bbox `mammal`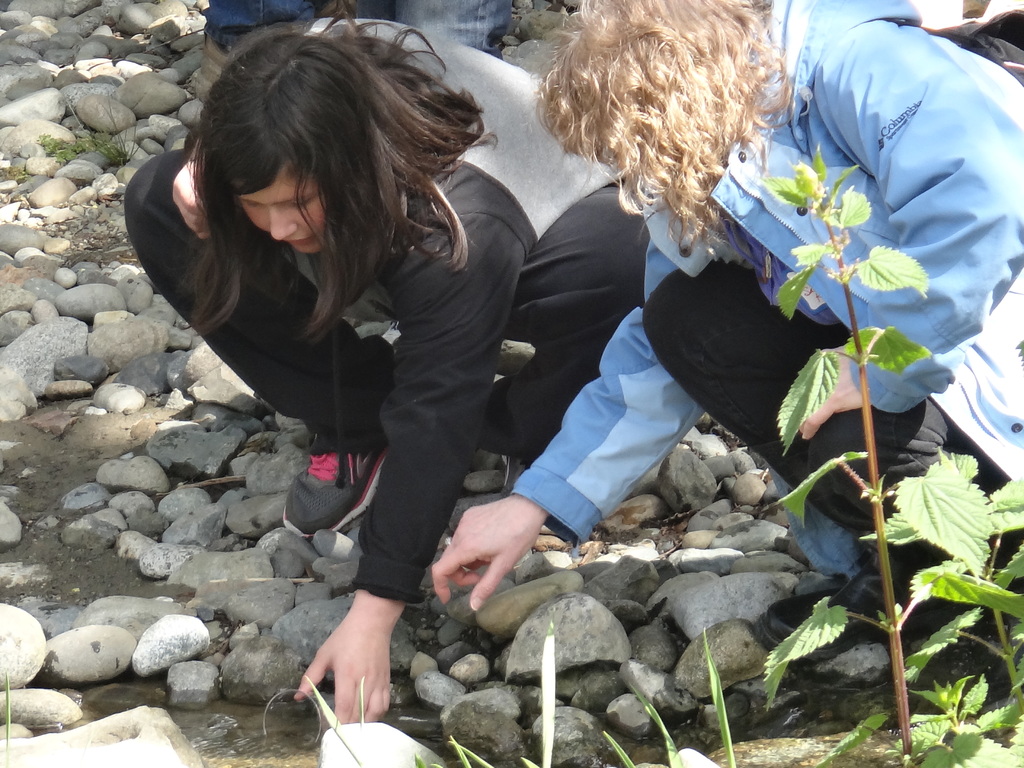
{"x1": 426, "y1": 0, "x2": 1023, "y2": 611}
